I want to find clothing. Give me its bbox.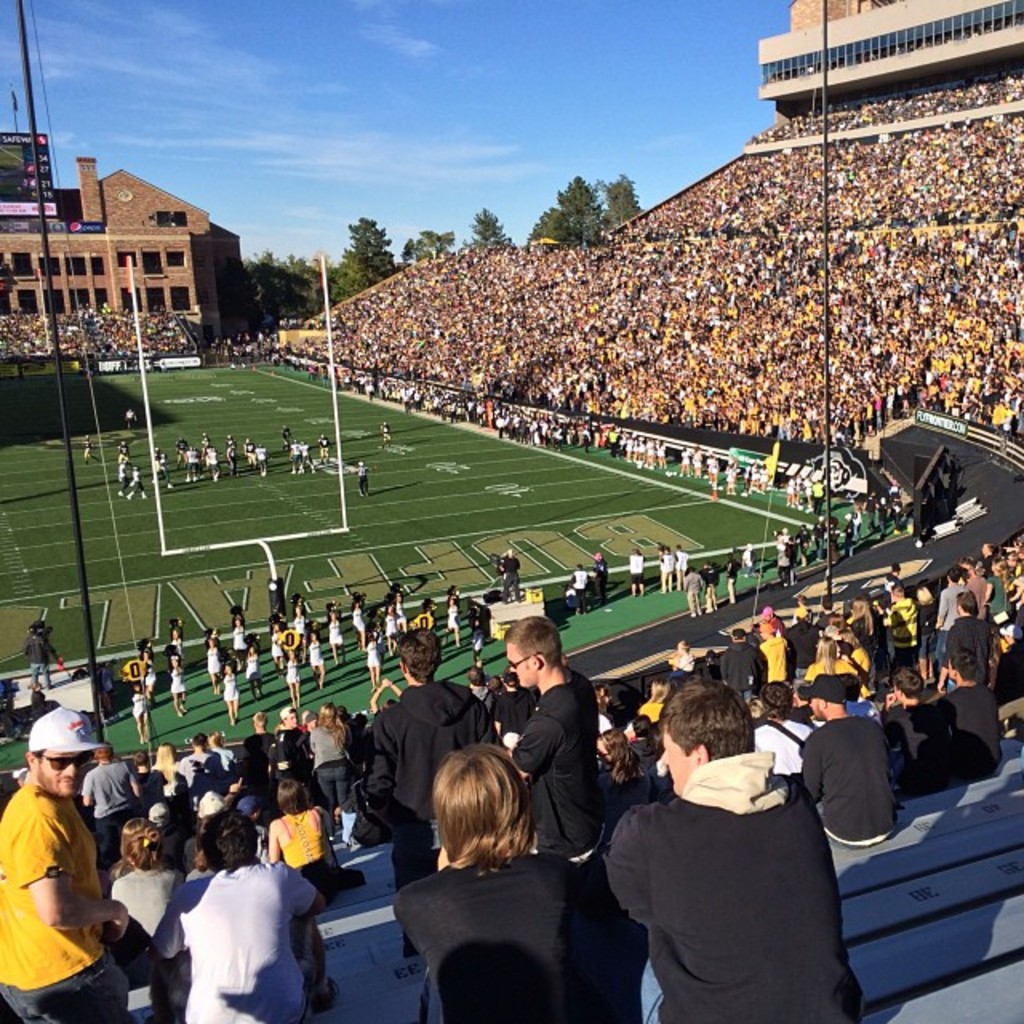
<box>80,765,138,850</box>.
